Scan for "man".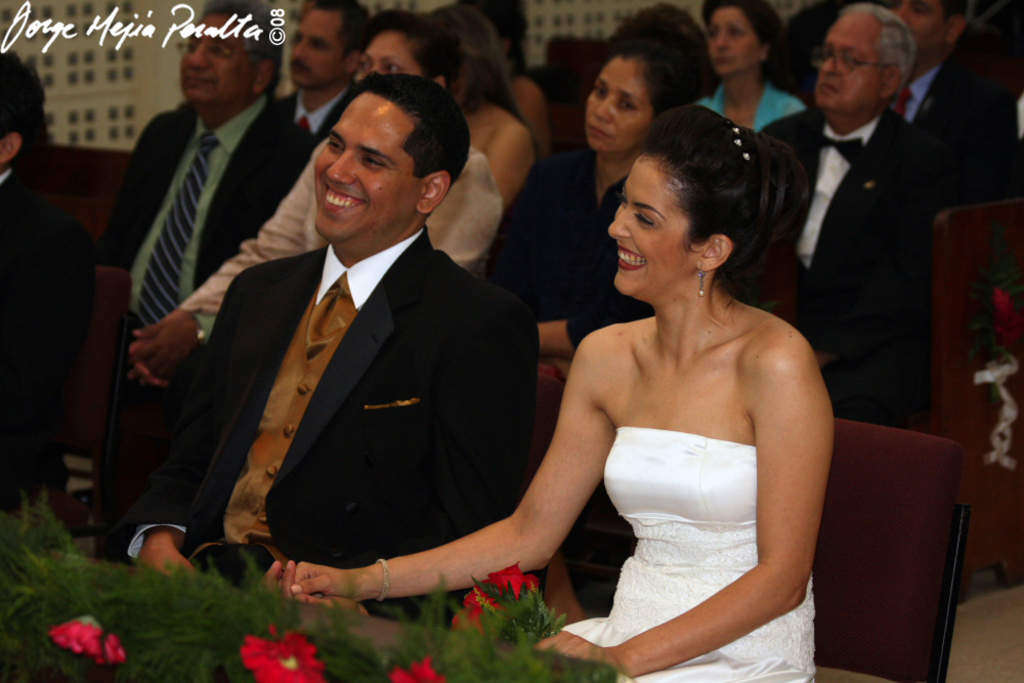
Scan result: select_region(132, 66, 582, 648).
